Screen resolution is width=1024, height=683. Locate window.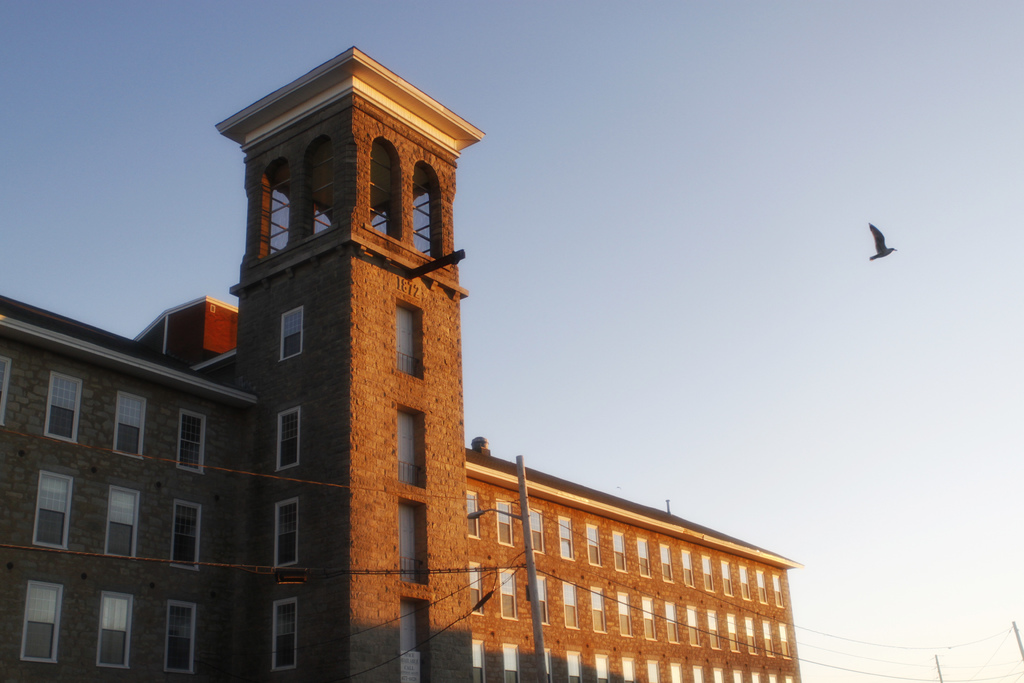
box(95, 591, 134, 674).
